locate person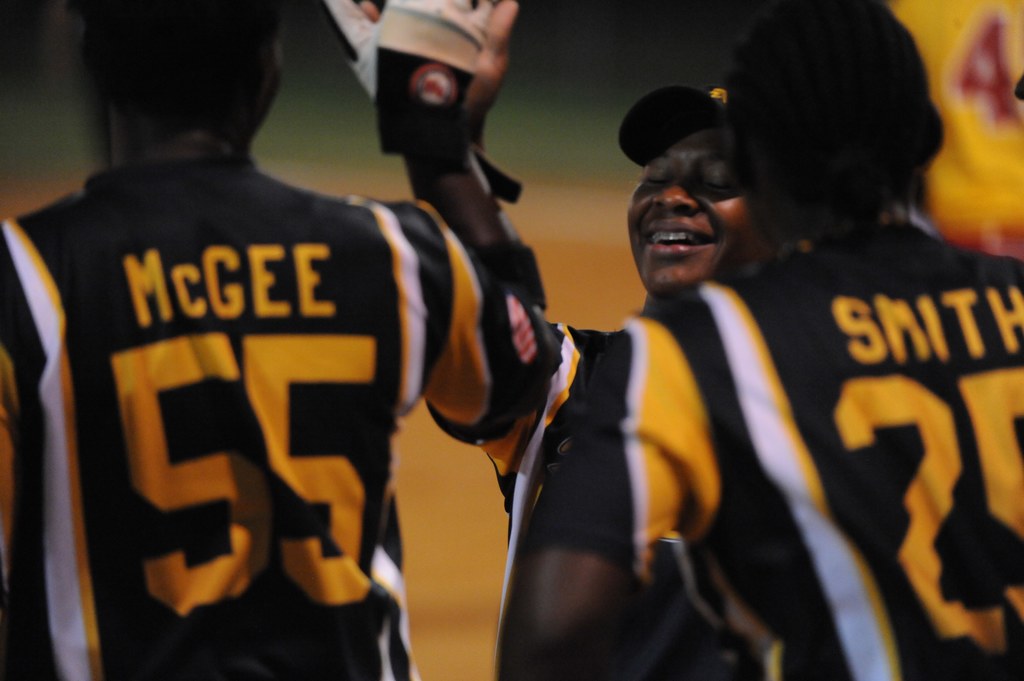
[0,0,562,678]
